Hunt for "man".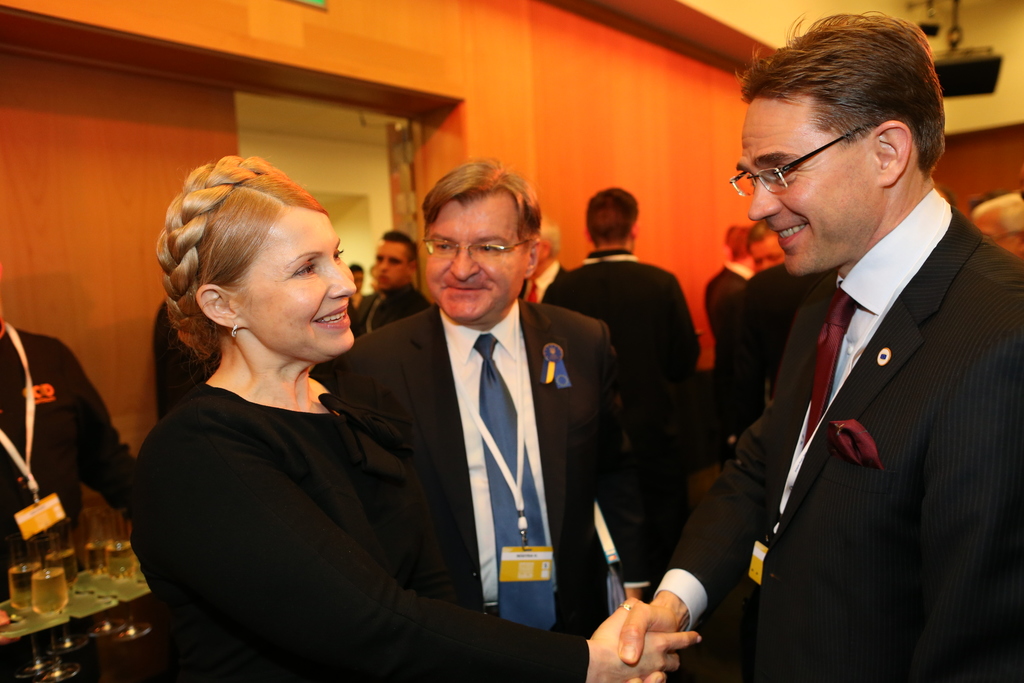
Hunted down at Rect(936, 189, 954, 205).
